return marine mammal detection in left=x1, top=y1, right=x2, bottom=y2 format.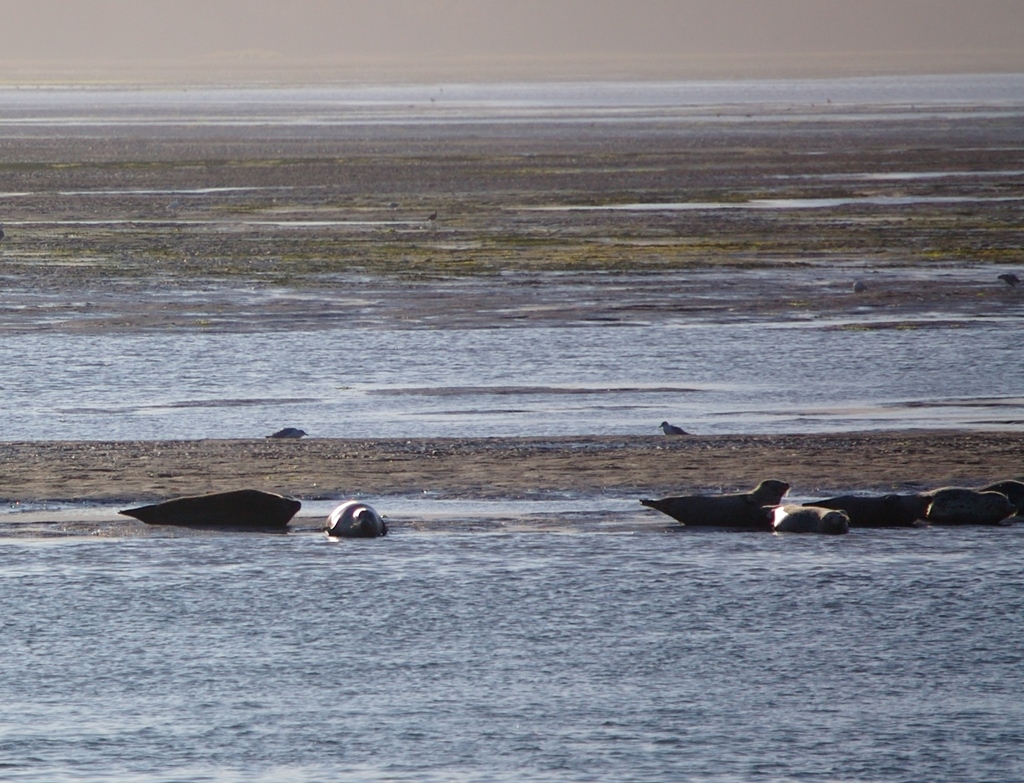
left=635, top=476, right=908, bottom=548.
